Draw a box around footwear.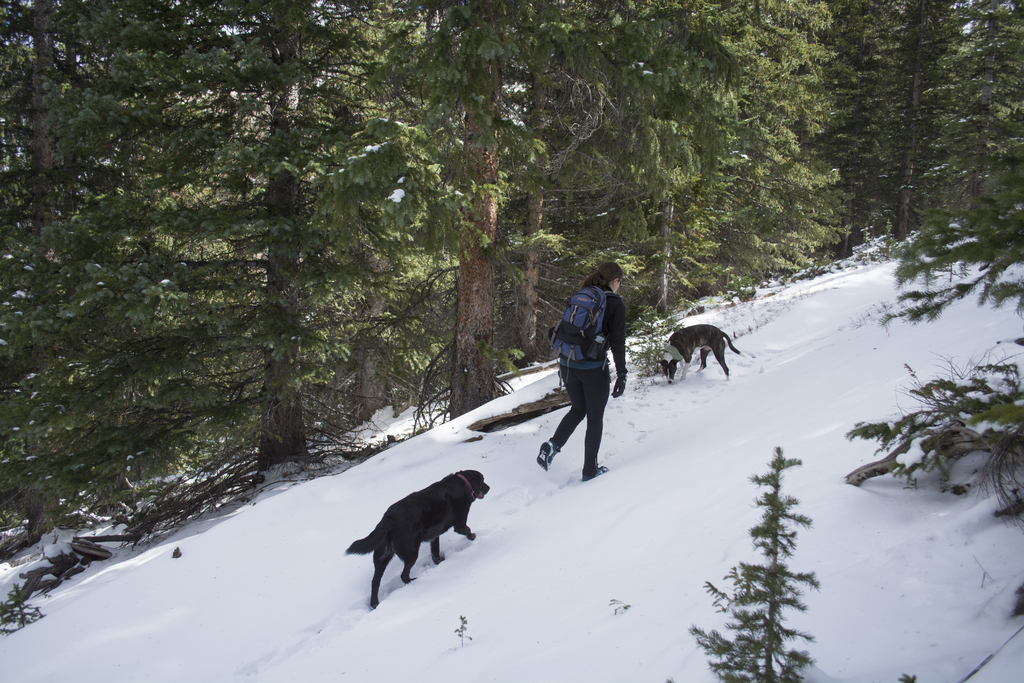
[x1=533, y1=440, x2=558, y2=472].
